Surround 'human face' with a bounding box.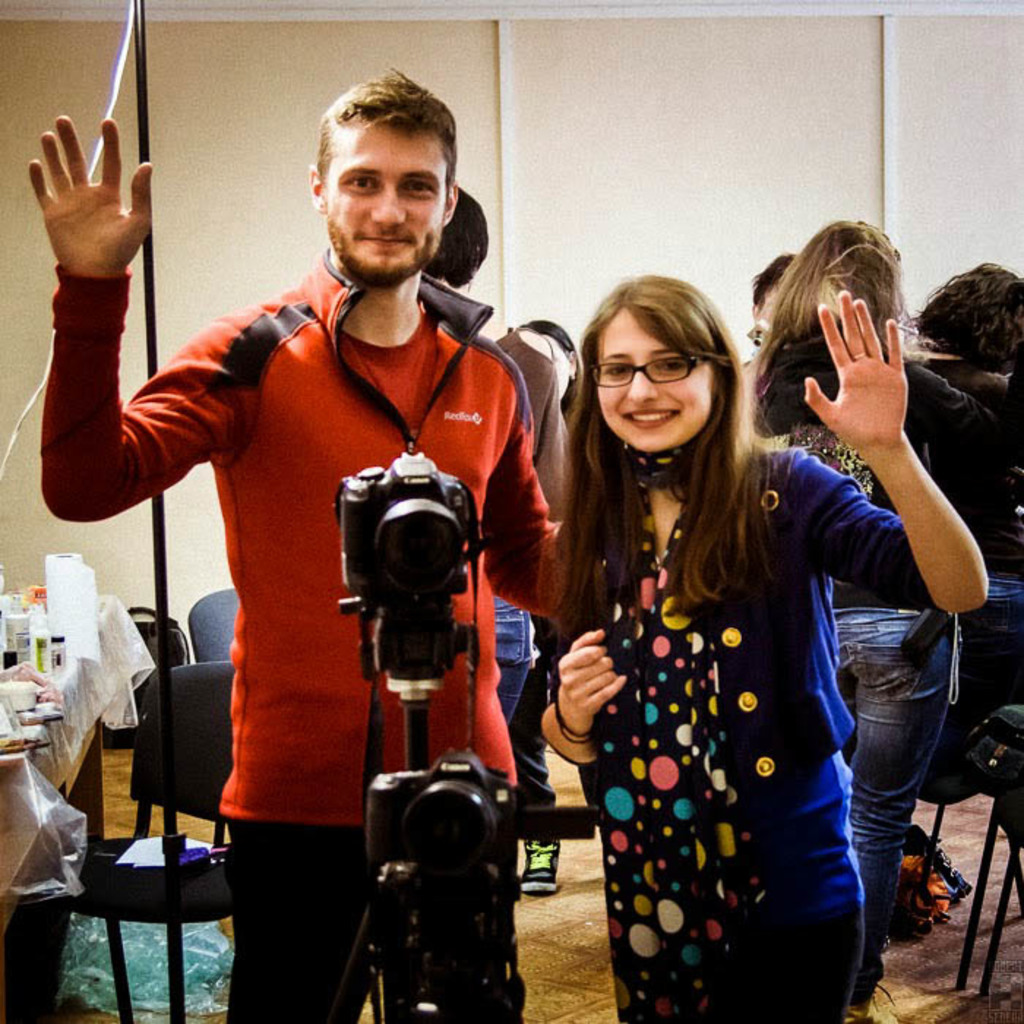
(597, 312, 717, 448).
